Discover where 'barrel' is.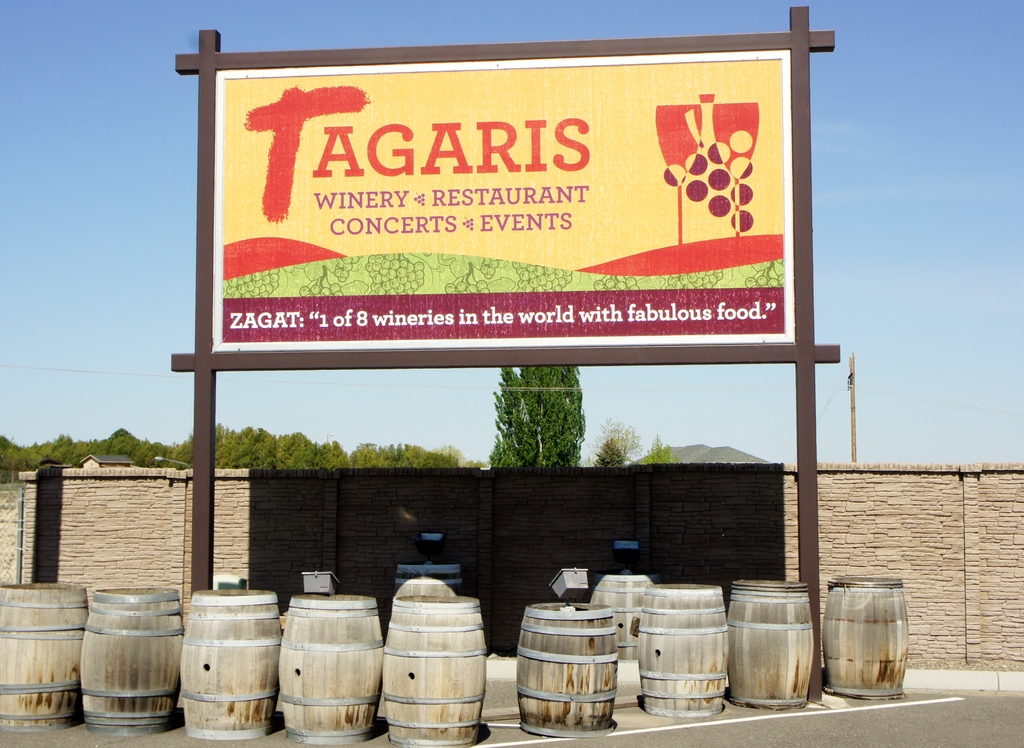
Discovered at <box>591,572,654,662</box>.
